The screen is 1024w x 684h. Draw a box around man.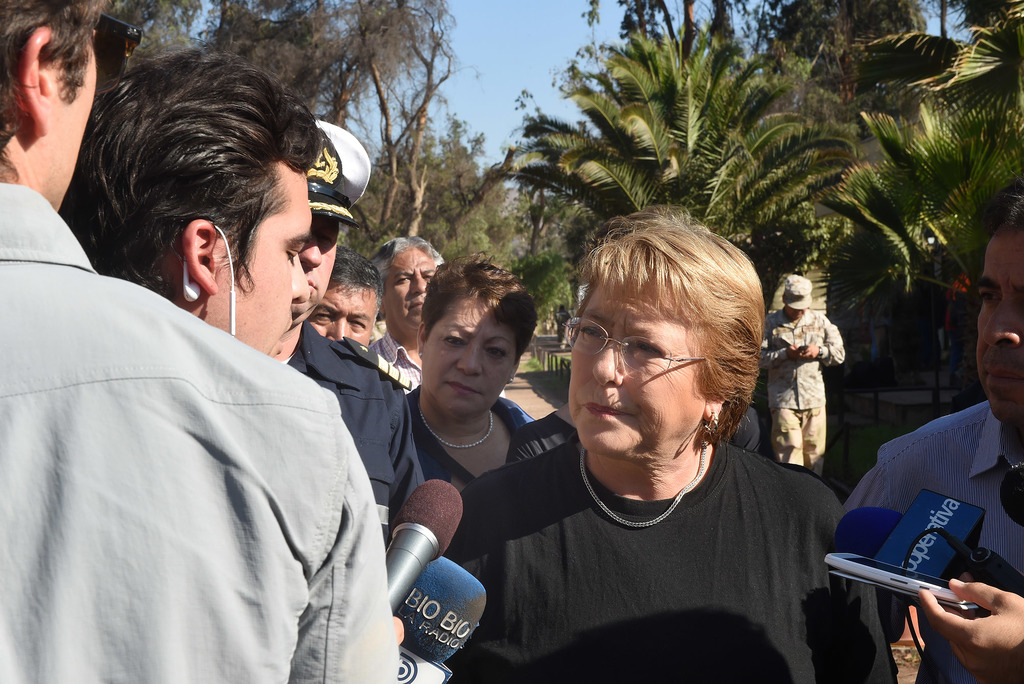
bbox=[767, 273, 849, 475].
